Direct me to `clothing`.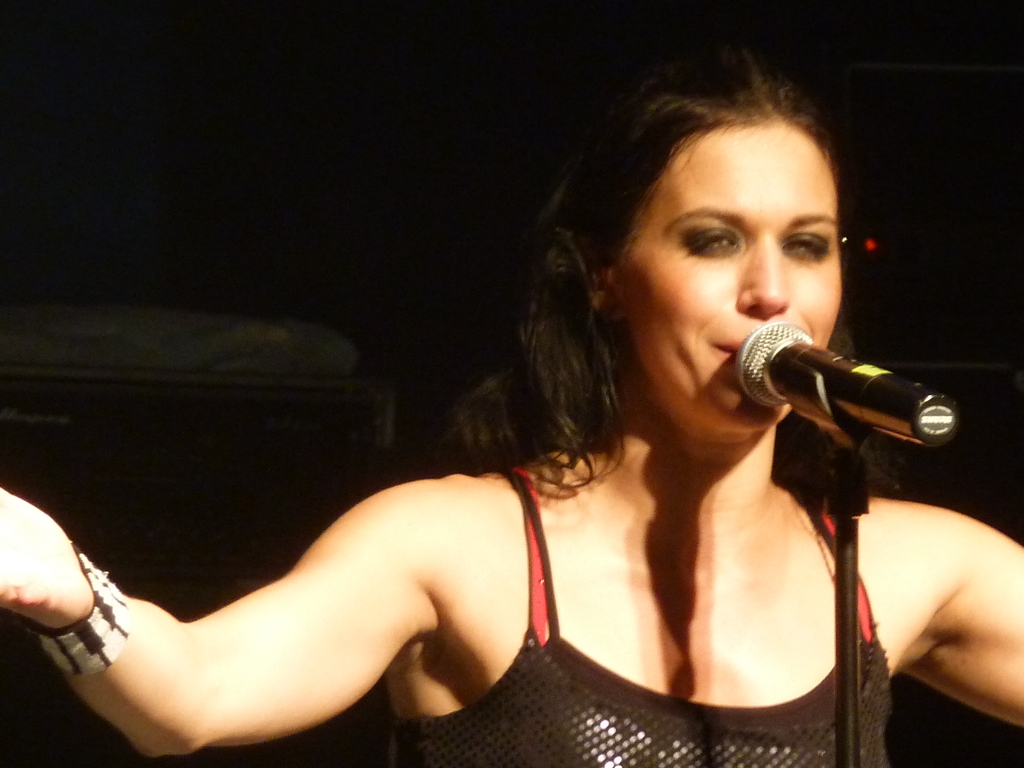
Direction: Rect(392, 462, 908, 767).
